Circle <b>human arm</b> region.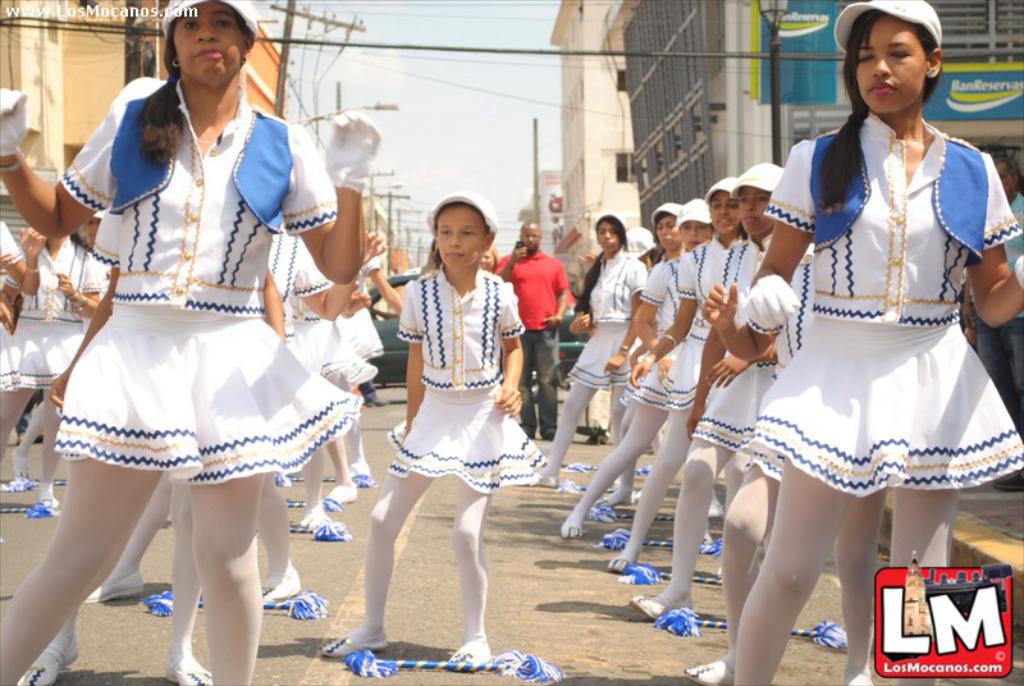
Region: l=0, t=82, r=138, b=237.
